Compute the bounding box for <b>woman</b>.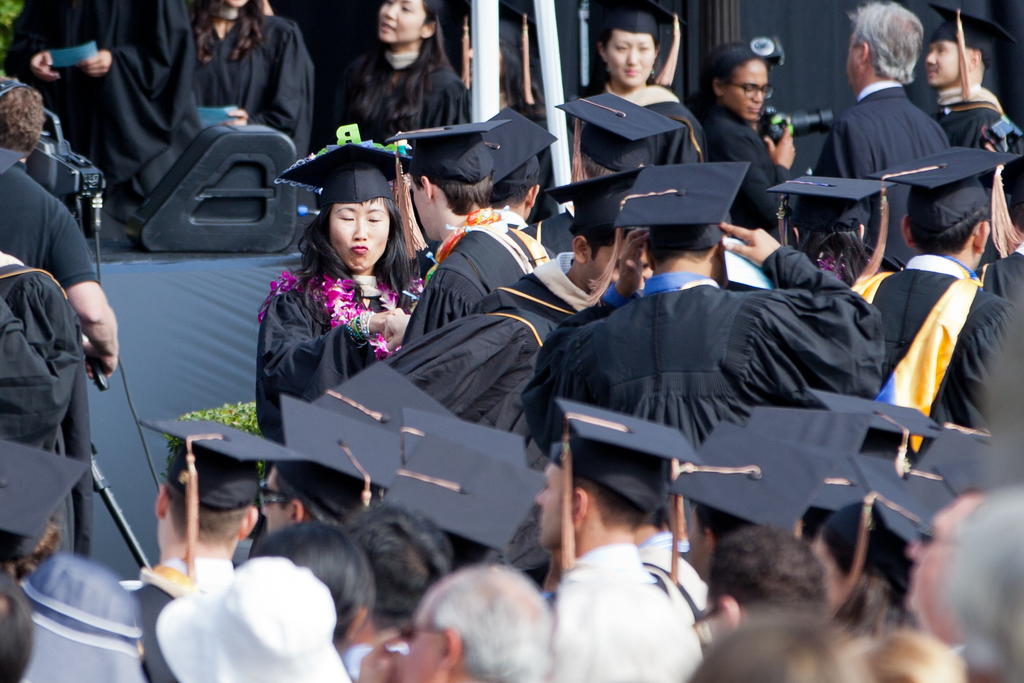
select_region(570, 0, 708, 188).
